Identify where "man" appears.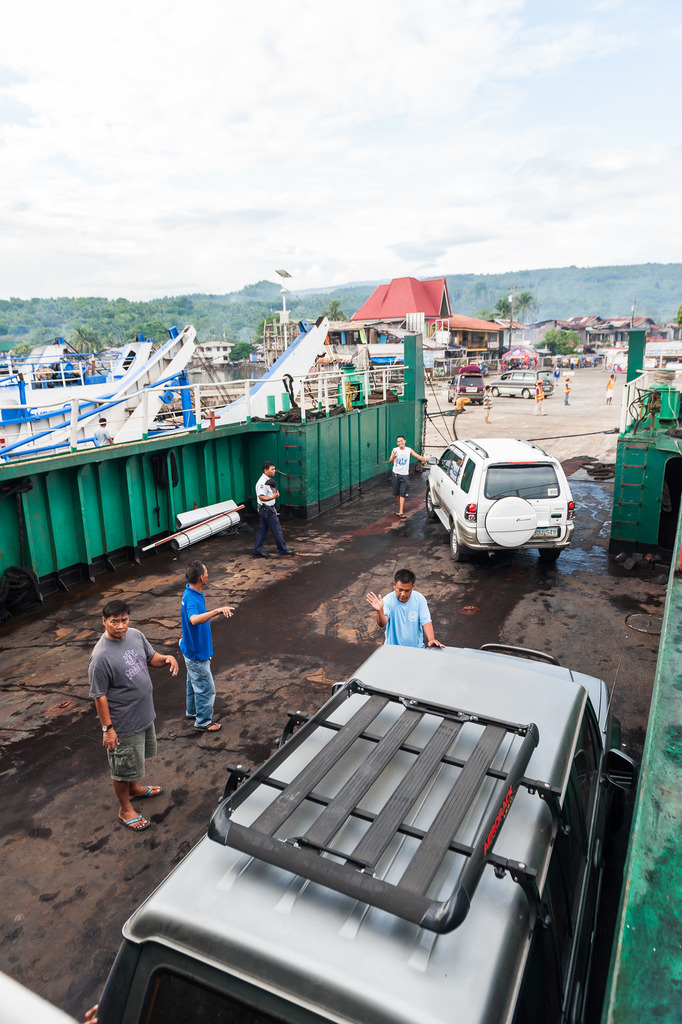
Appears at [76, 604, 167, 835].
